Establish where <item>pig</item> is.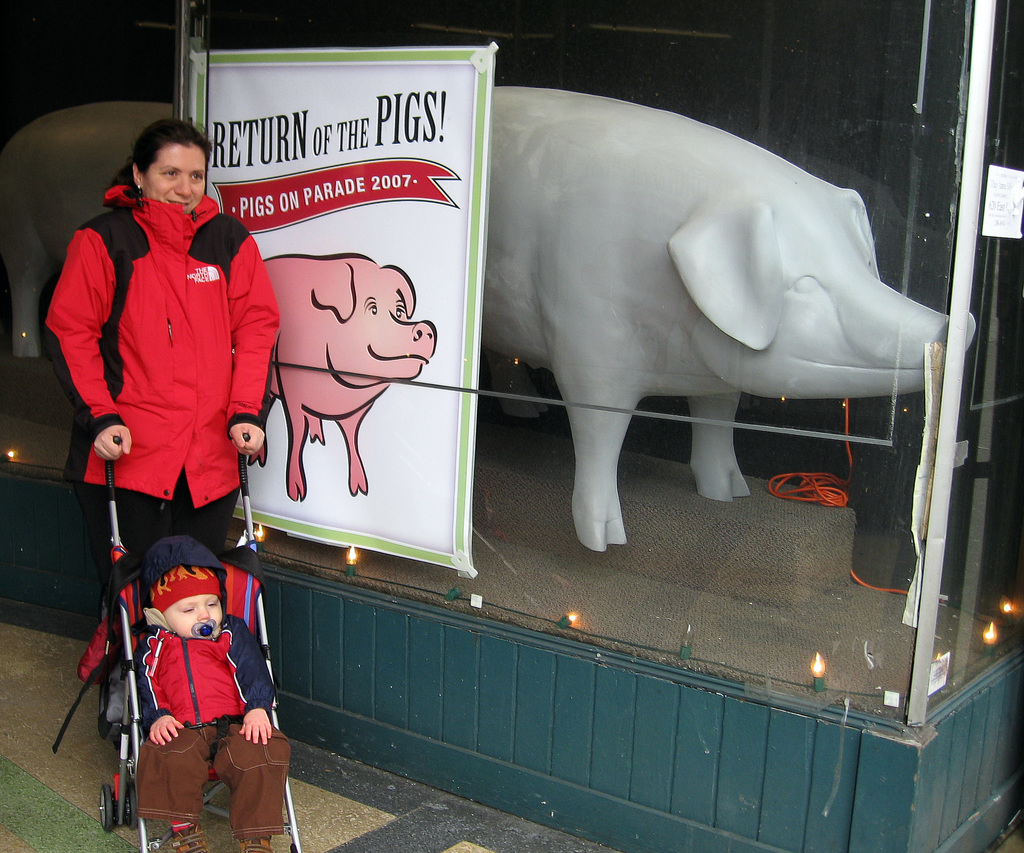
Established at (243,249,434,501).
